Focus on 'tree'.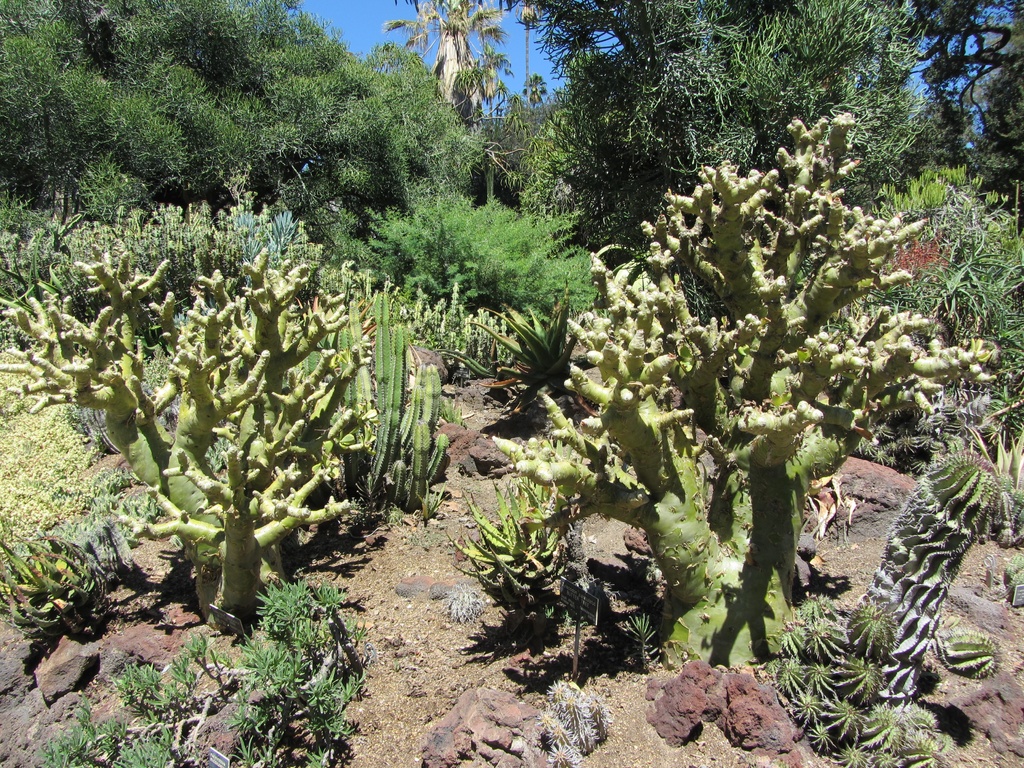
Focused at x1=444 y1=103 x2=1007 y2=689.
